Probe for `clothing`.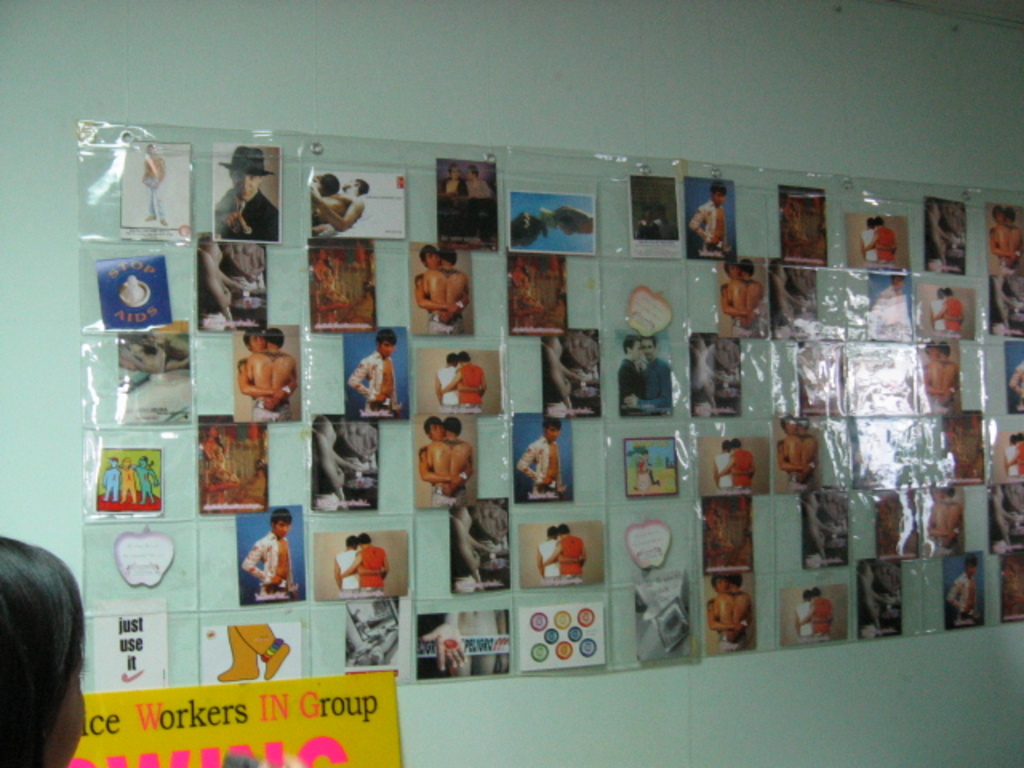
Probe result: crop(718, 456, 734, 483).
